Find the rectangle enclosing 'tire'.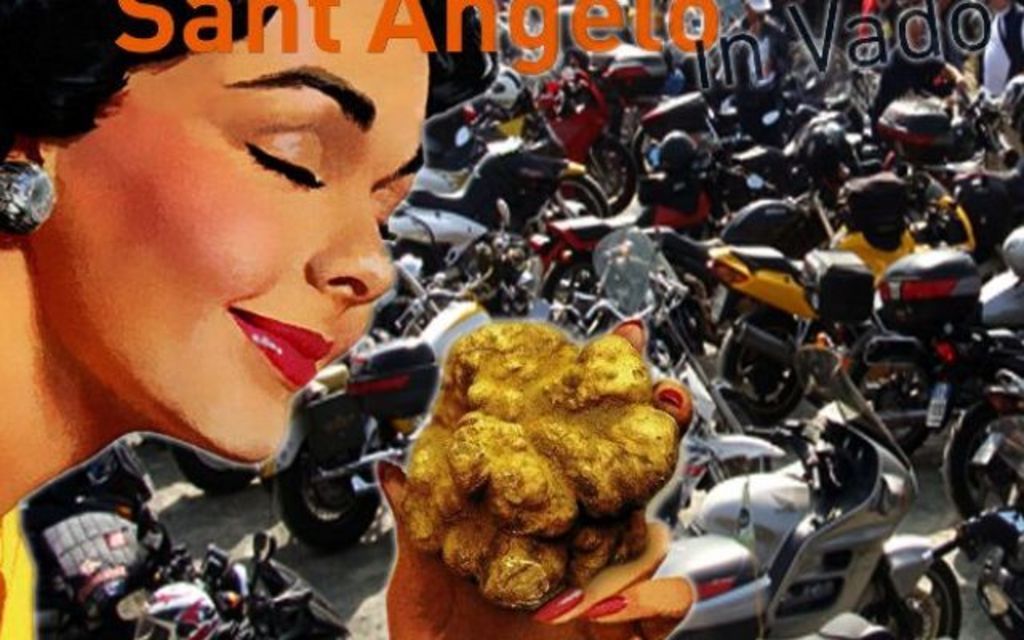
714/312/808/426.
